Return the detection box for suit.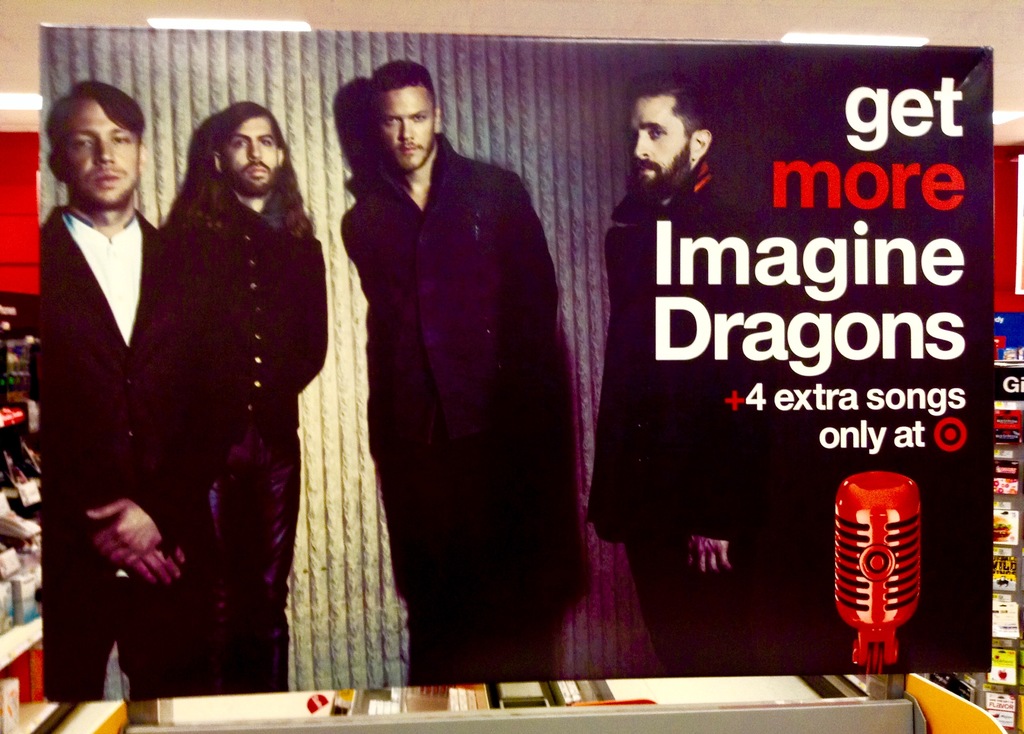
(37, 202, 252, 703).
